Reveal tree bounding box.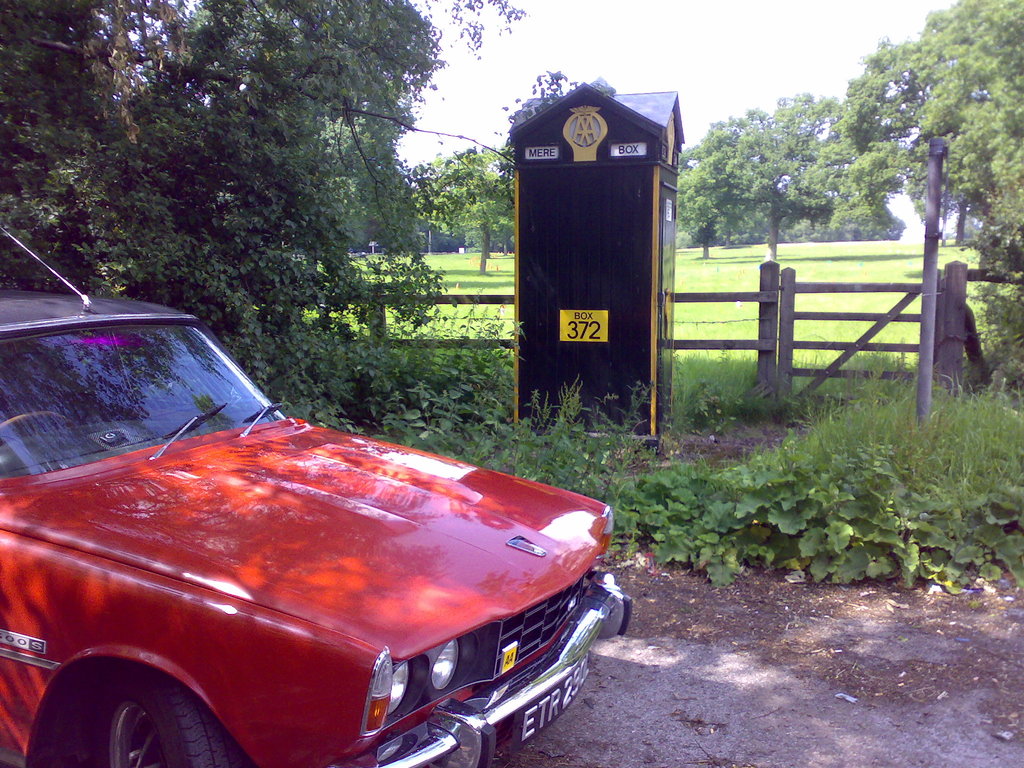
Revealed: <region>685, 97, 874, 253</region>.
